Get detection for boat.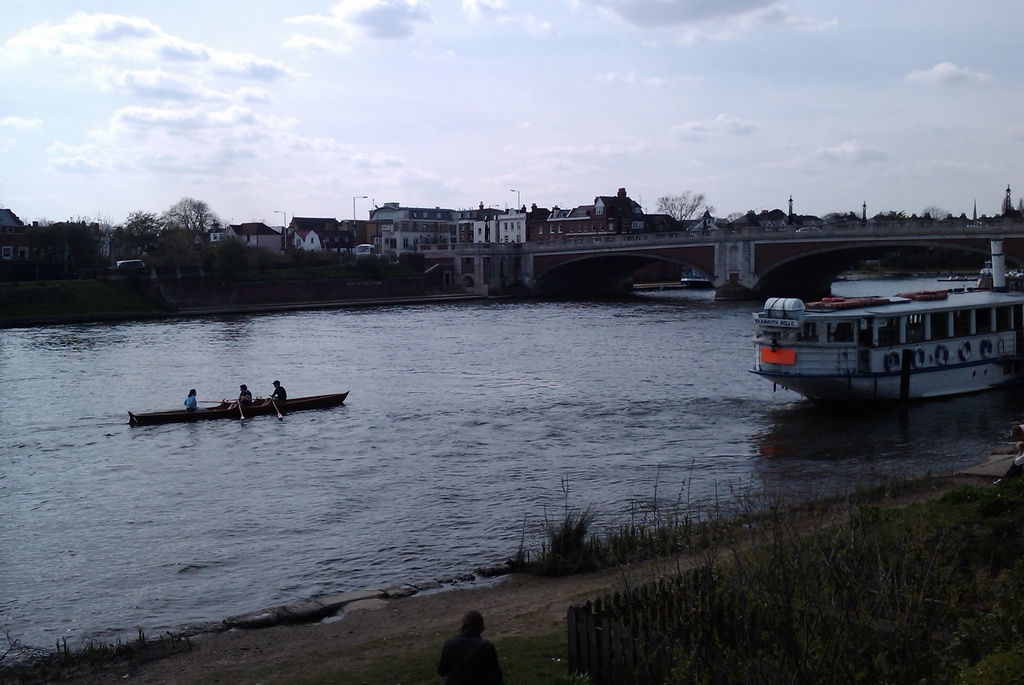
Detection: select_region(123, 390, 348, 419).
